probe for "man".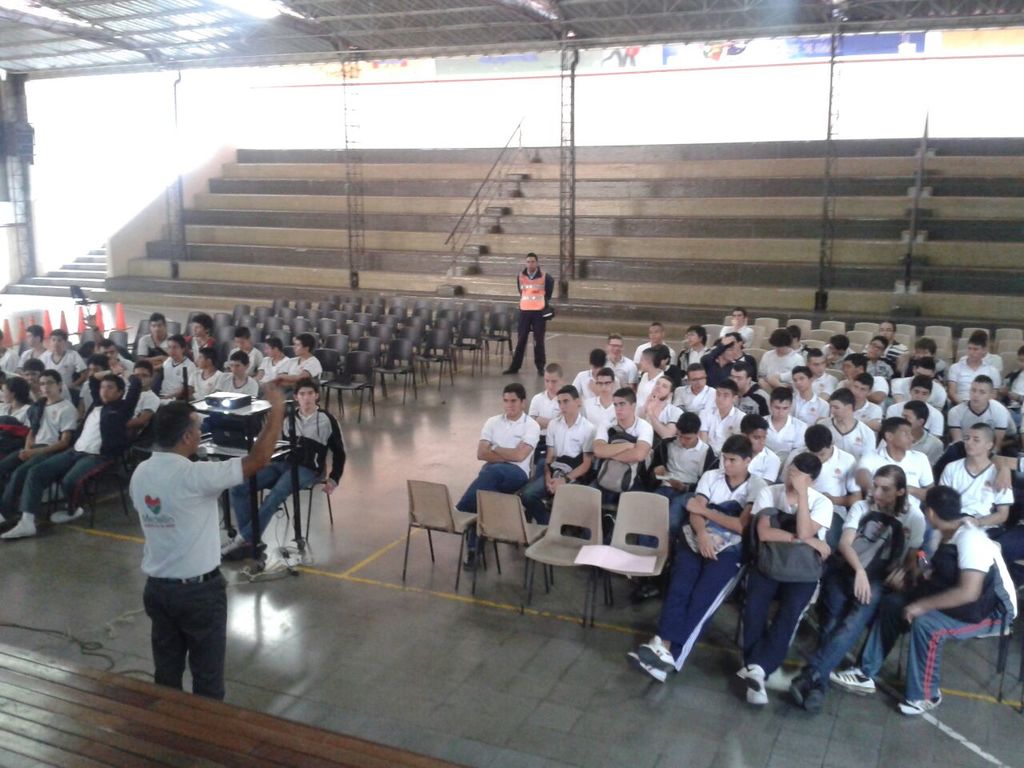
Probe result: 934 426 1016 536.
